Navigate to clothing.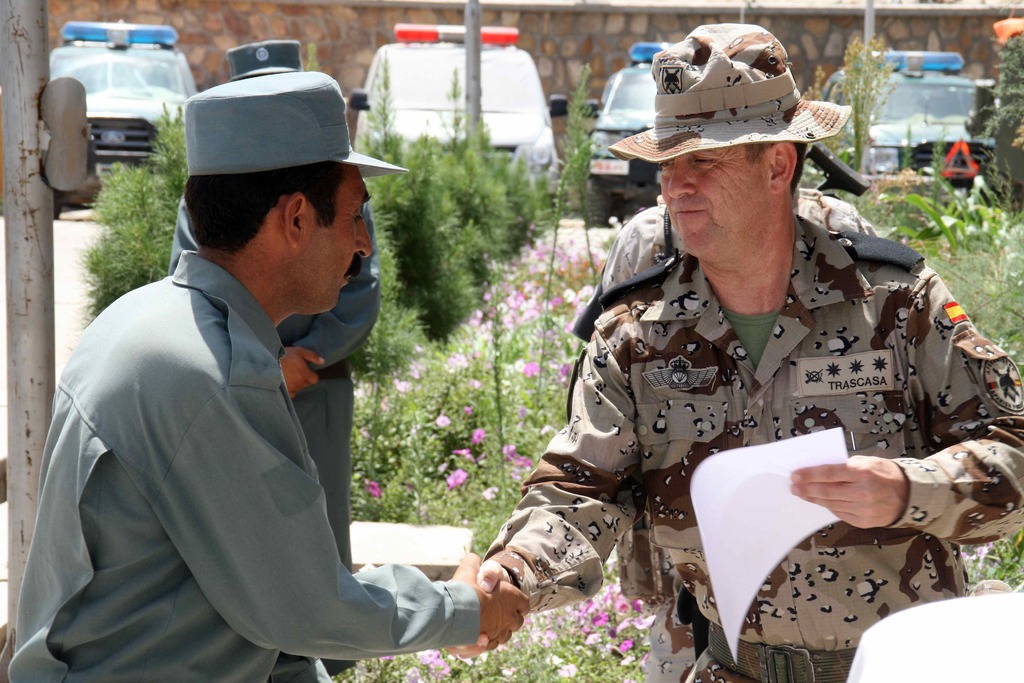
Navigation target: bbox=(479, 210, 1023, 682).
